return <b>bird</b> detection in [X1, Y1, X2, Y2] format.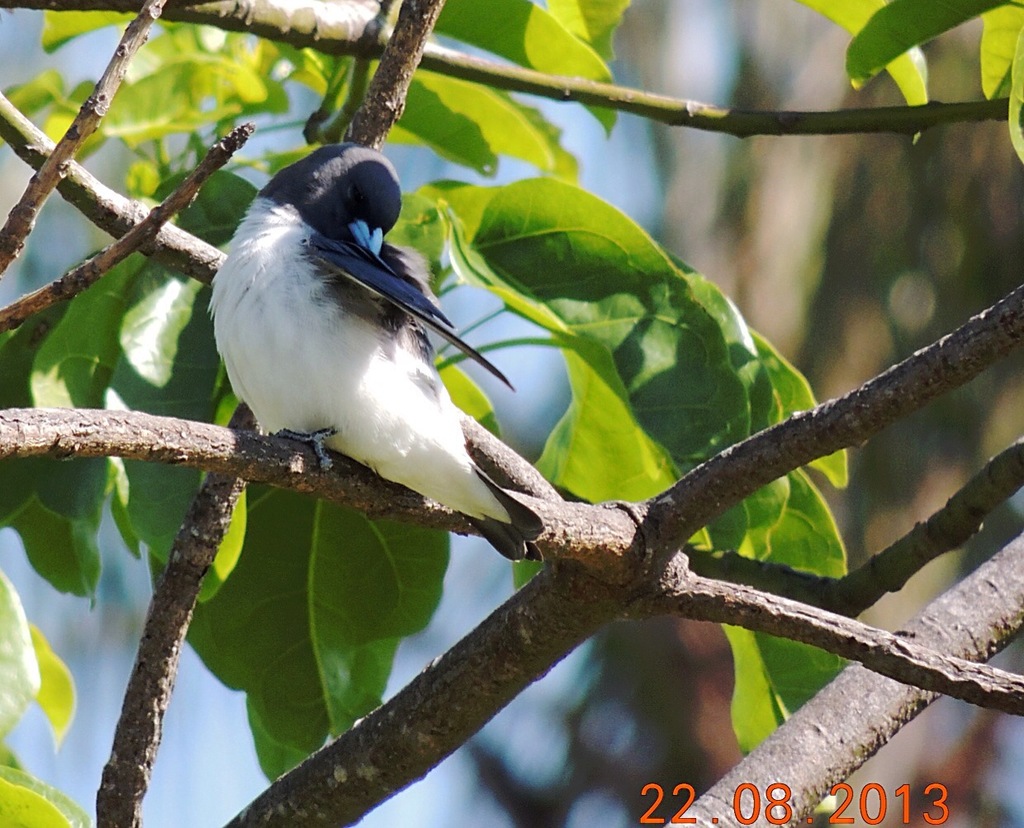
[196, 134, 514, 537].
